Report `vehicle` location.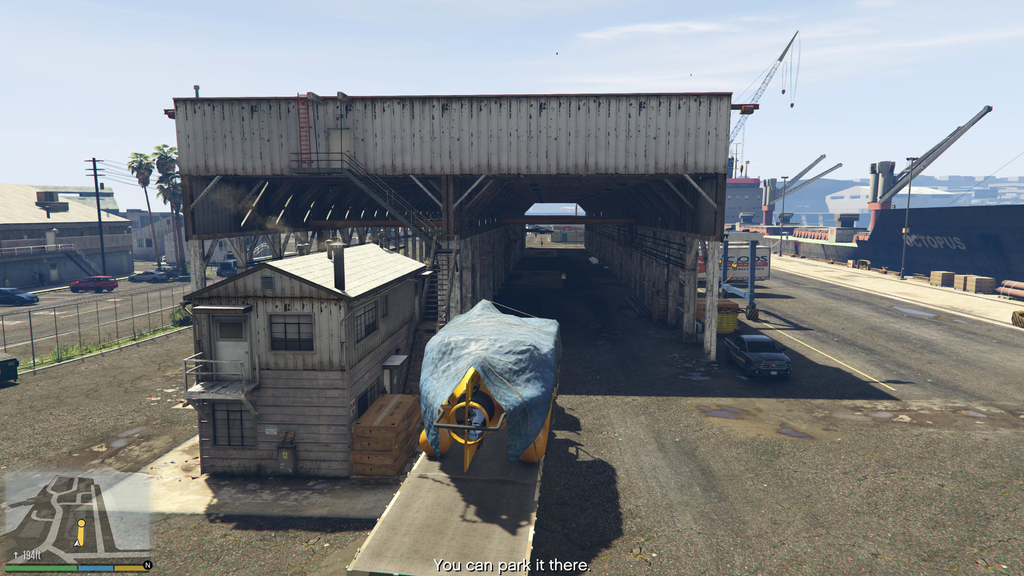
Report: pyautogui.locateOnScreen(420, 355, 566, 472).
